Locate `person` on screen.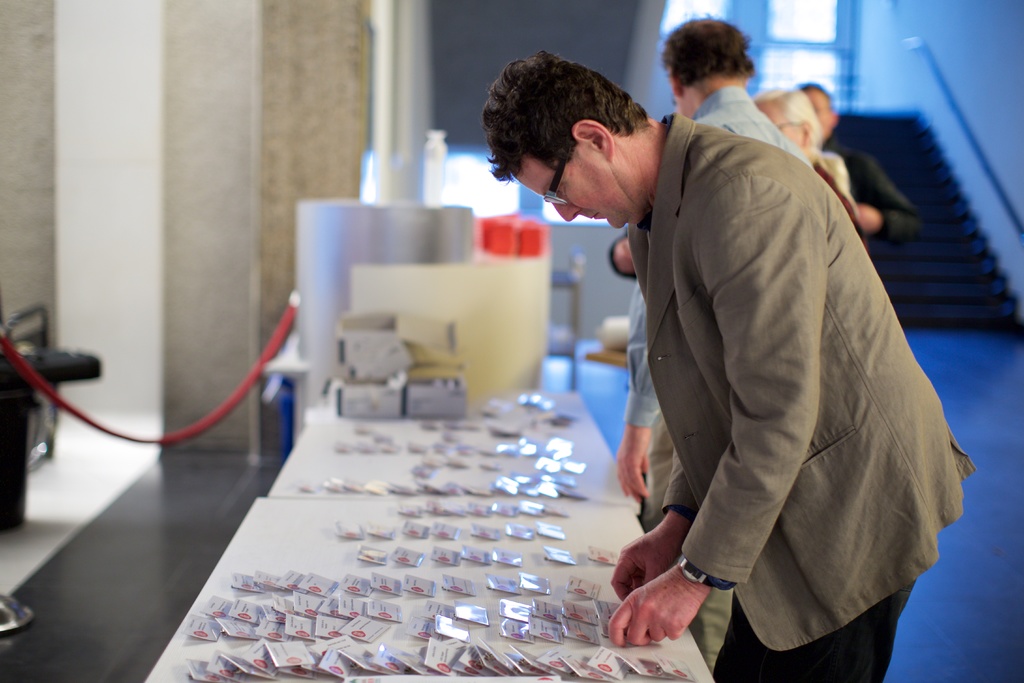
On screen at (759,91,867,235).
